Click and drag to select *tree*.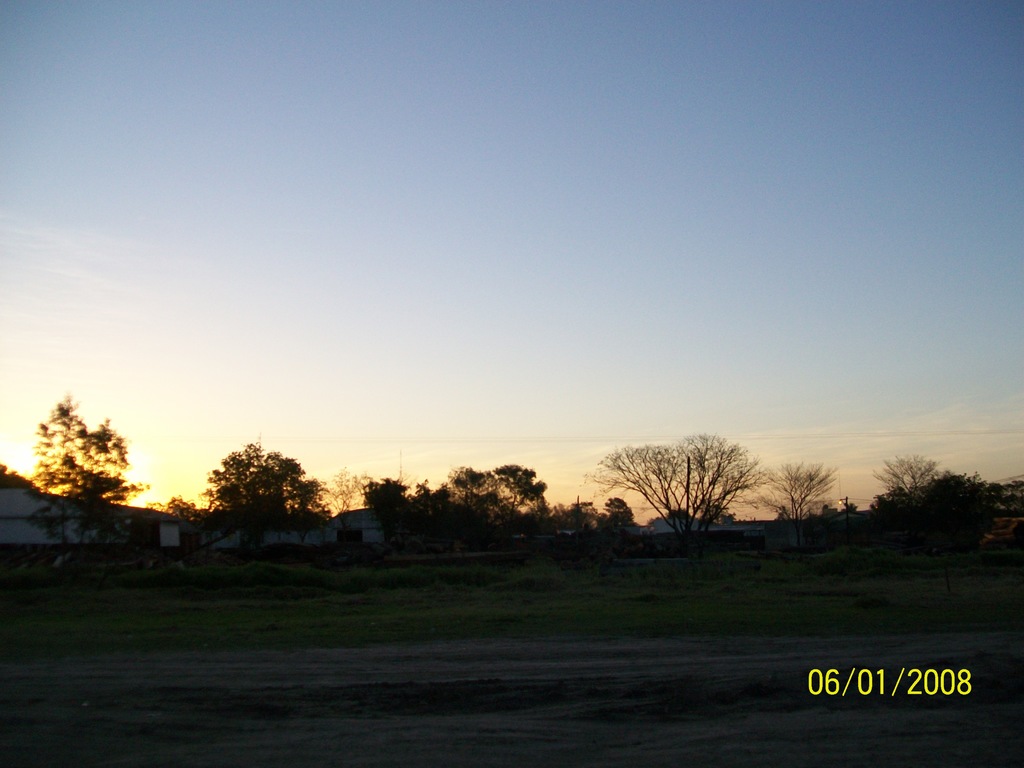
Selection: [x1=614, y1=431, x2=779, y2=553].
